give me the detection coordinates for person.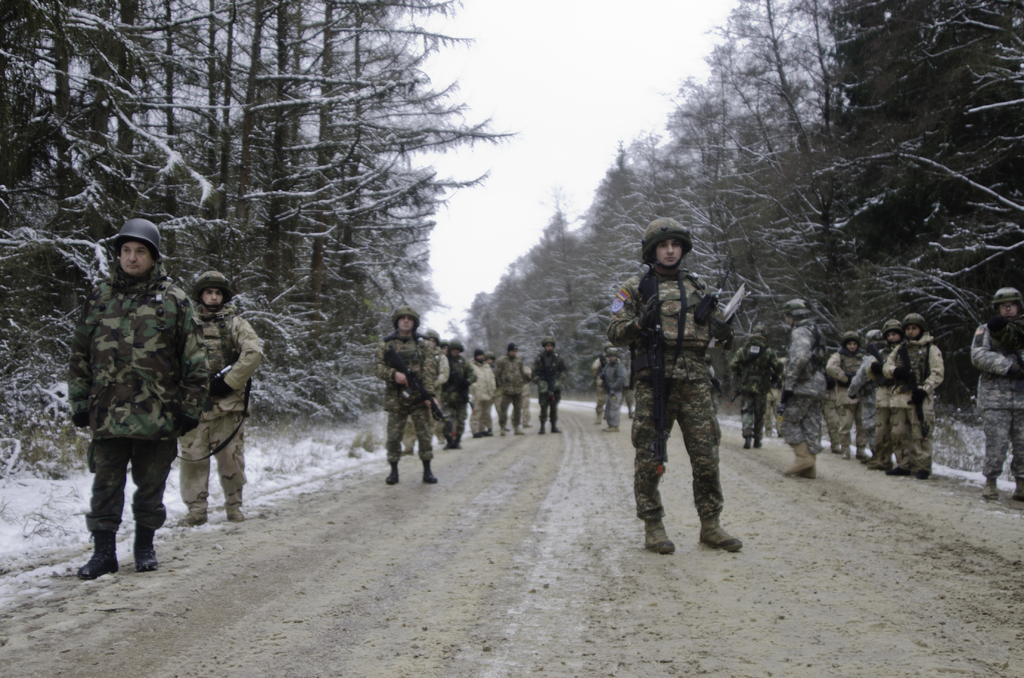
crop(730, 331, 786, 449).
